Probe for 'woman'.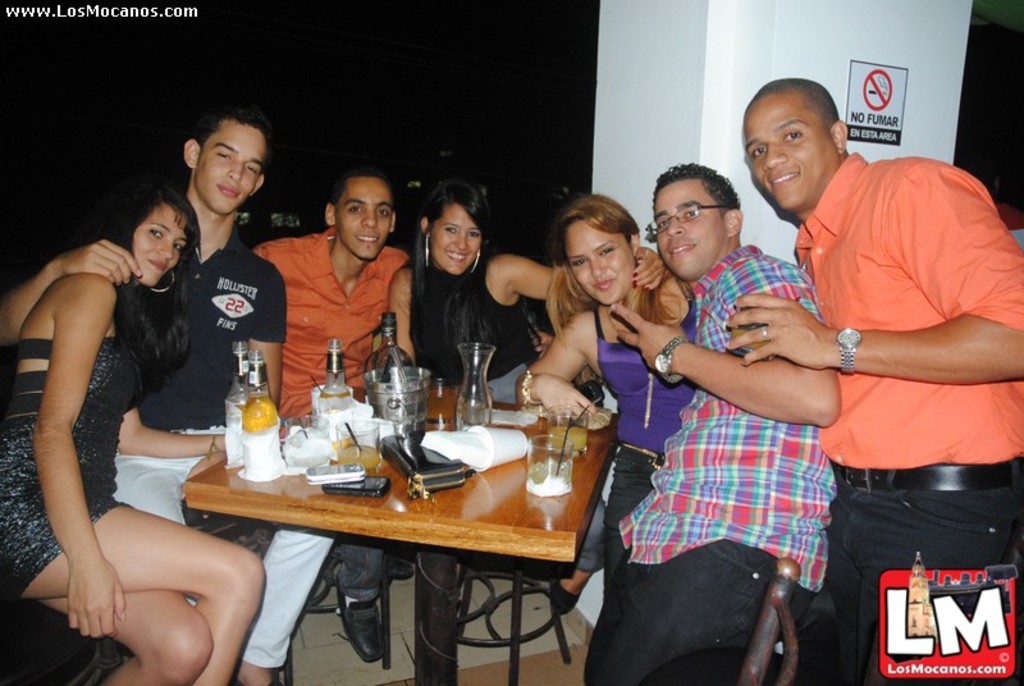
Probe result: rect(388, 174, 666, 685).
